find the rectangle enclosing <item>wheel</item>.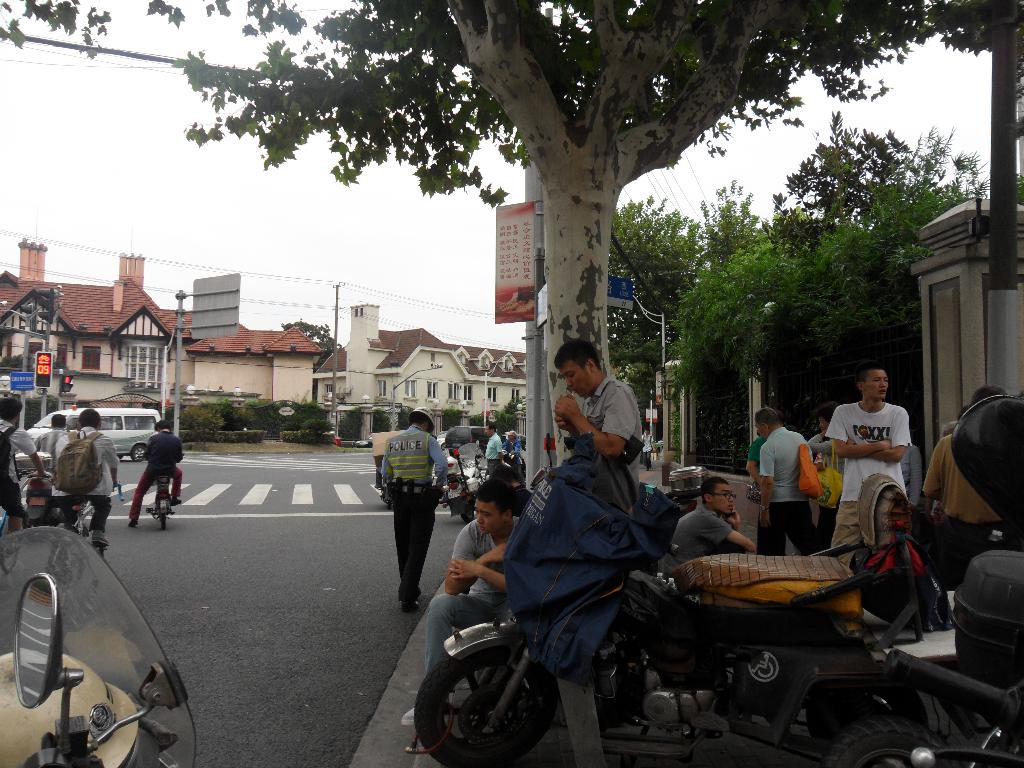
region(461, 497, 477, 527).
